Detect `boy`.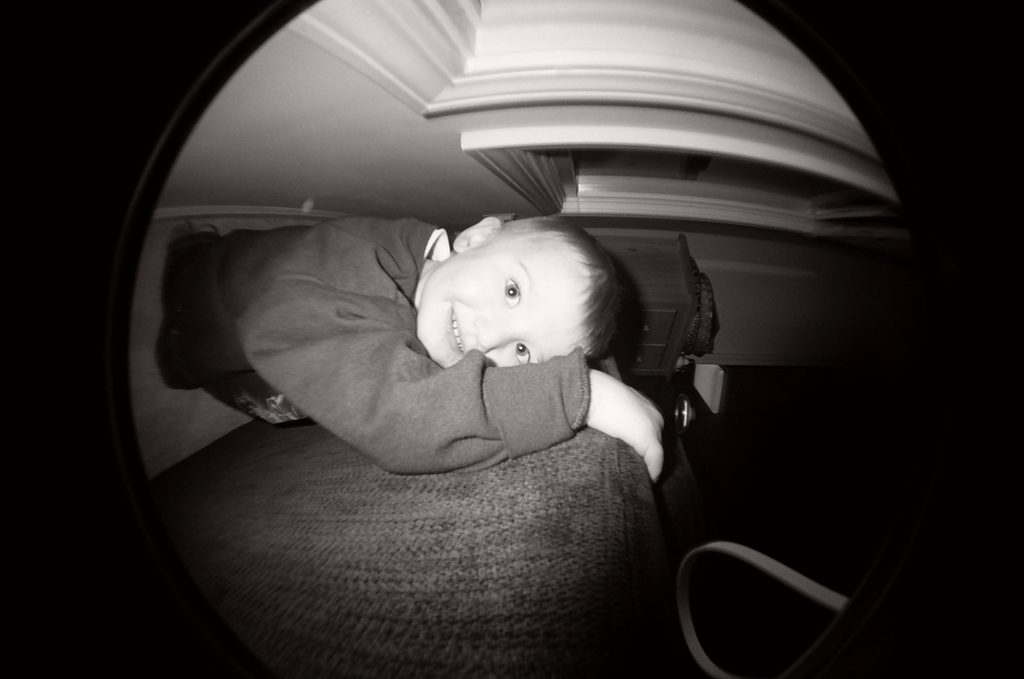
Detected at (left=180, top=173, right=658, bottom=497).
